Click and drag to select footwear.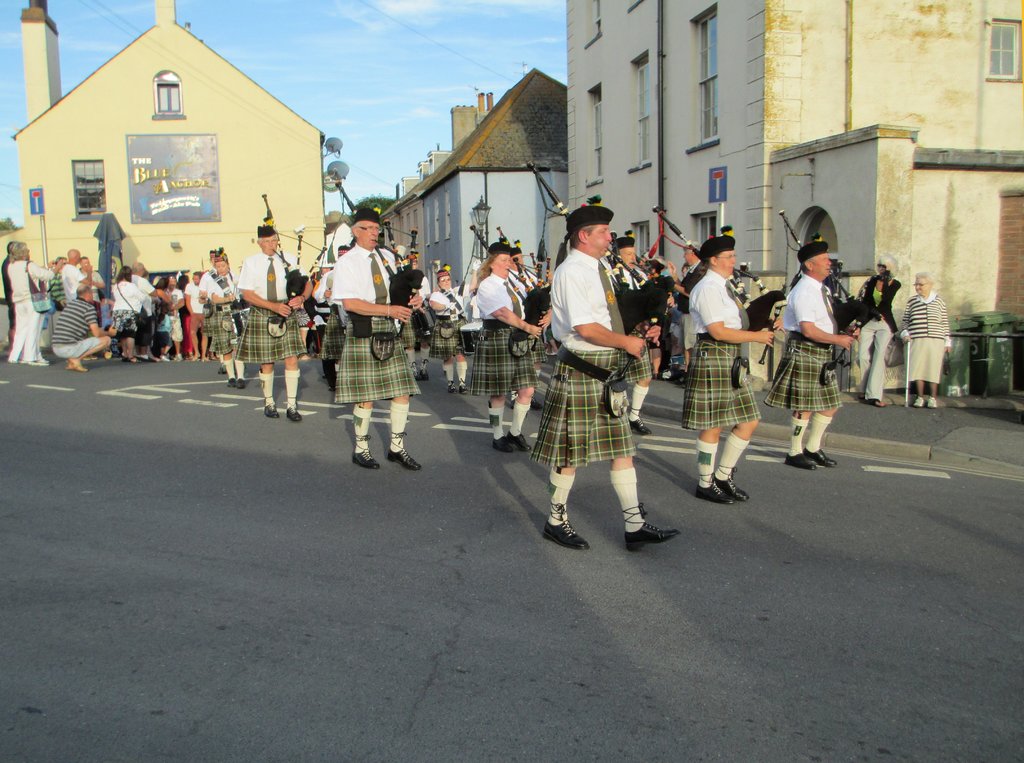
Selection: (65,362,85,372).
